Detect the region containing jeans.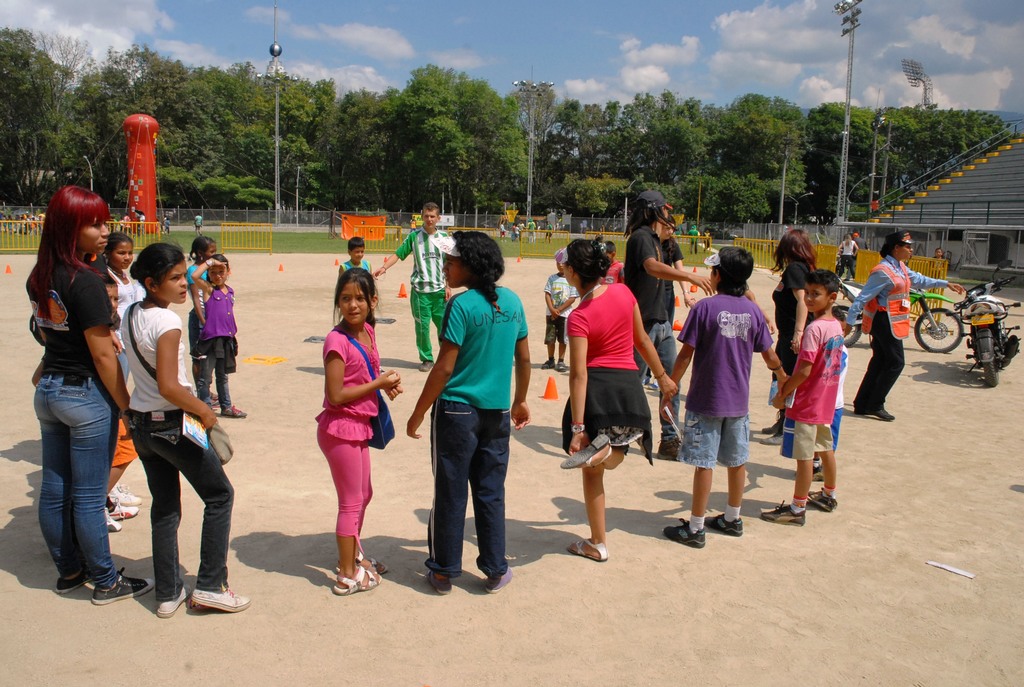
x1=634 y1=322 x2=676 y2=432.
